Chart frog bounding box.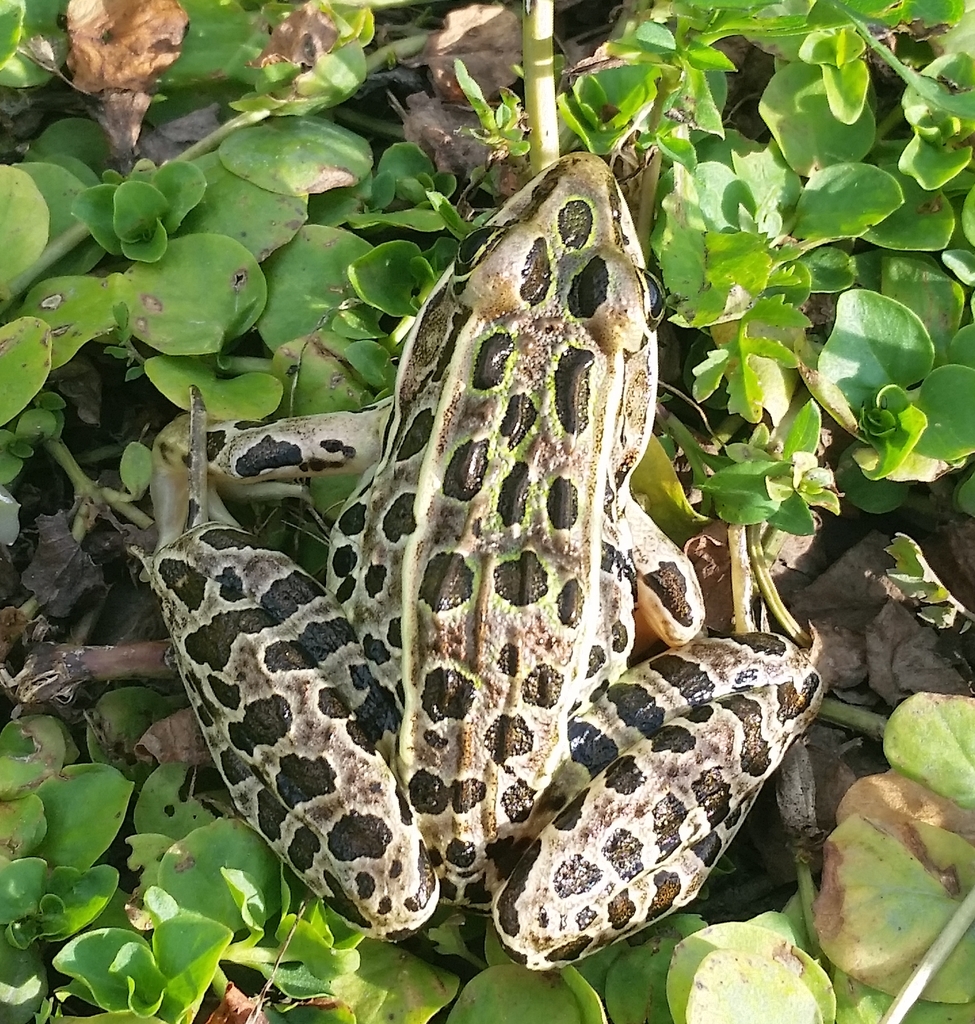
Charted: bbox(147, 149, 823, 972).
